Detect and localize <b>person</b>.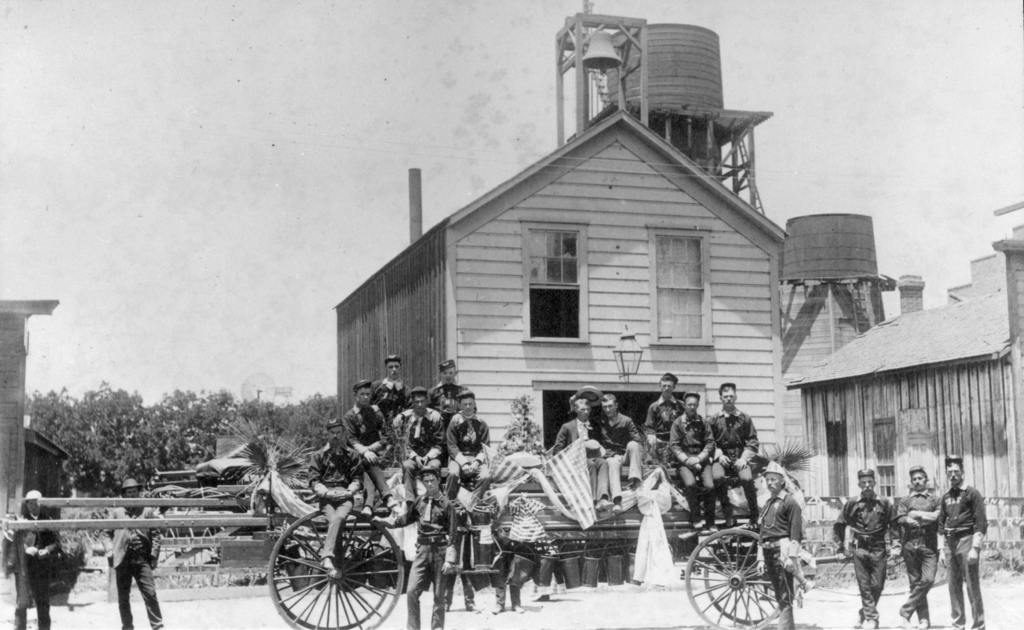
Localized at detection(493, 555, 522, 615).
